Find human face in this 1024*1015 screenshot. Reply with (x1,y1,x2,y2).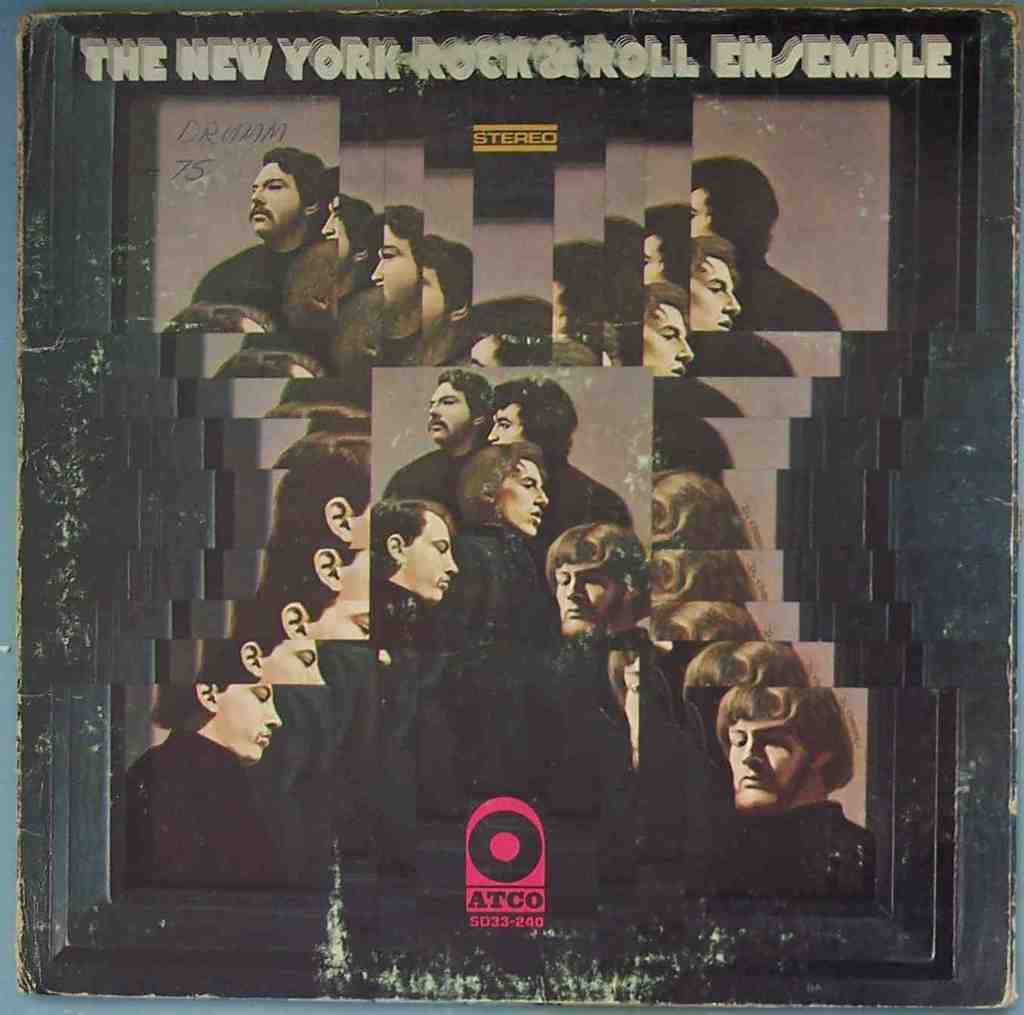
(709,243,749,339).
